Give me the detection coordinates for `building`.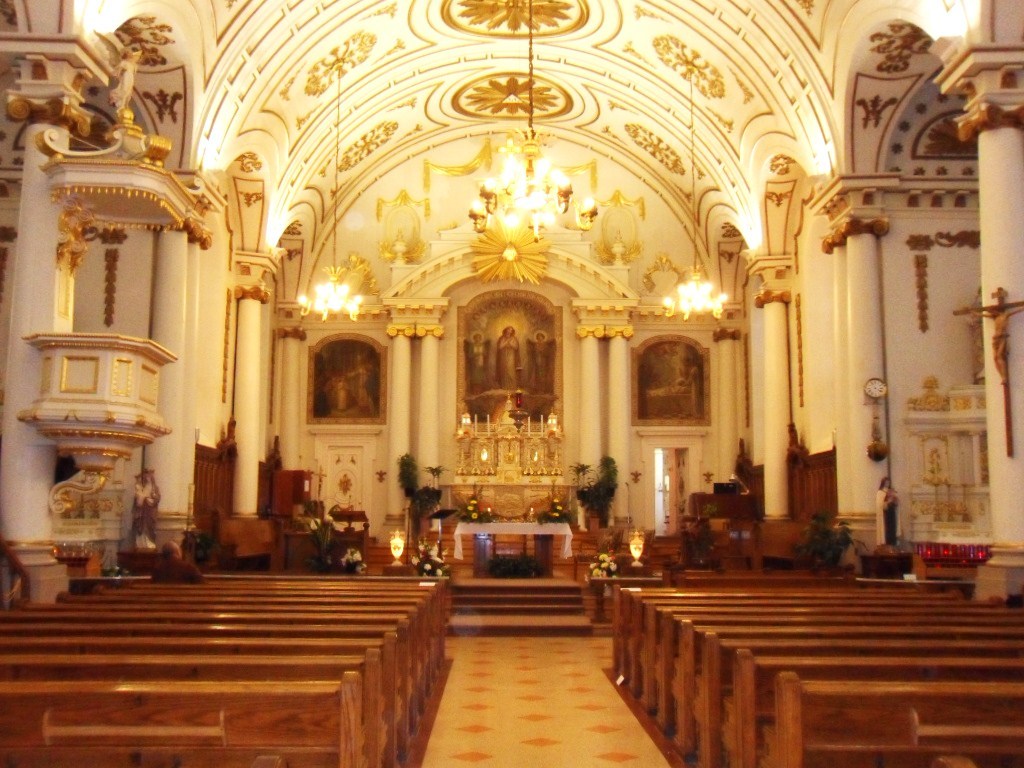
locate(4, 0, 1023, 767).
